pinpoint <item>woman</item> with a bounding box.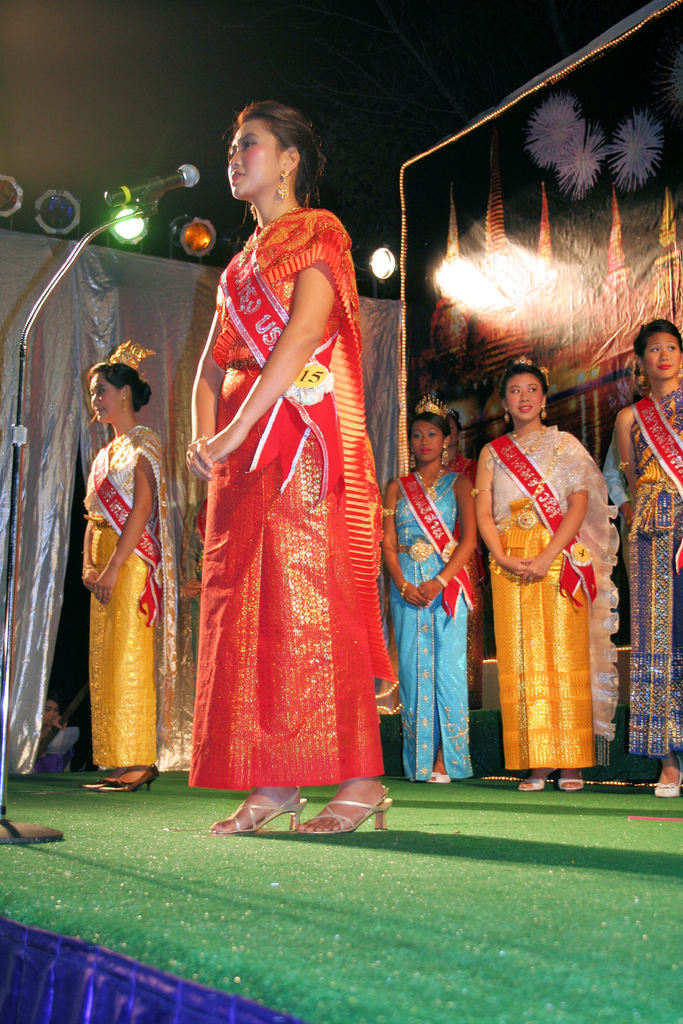
610:319:678:804.
